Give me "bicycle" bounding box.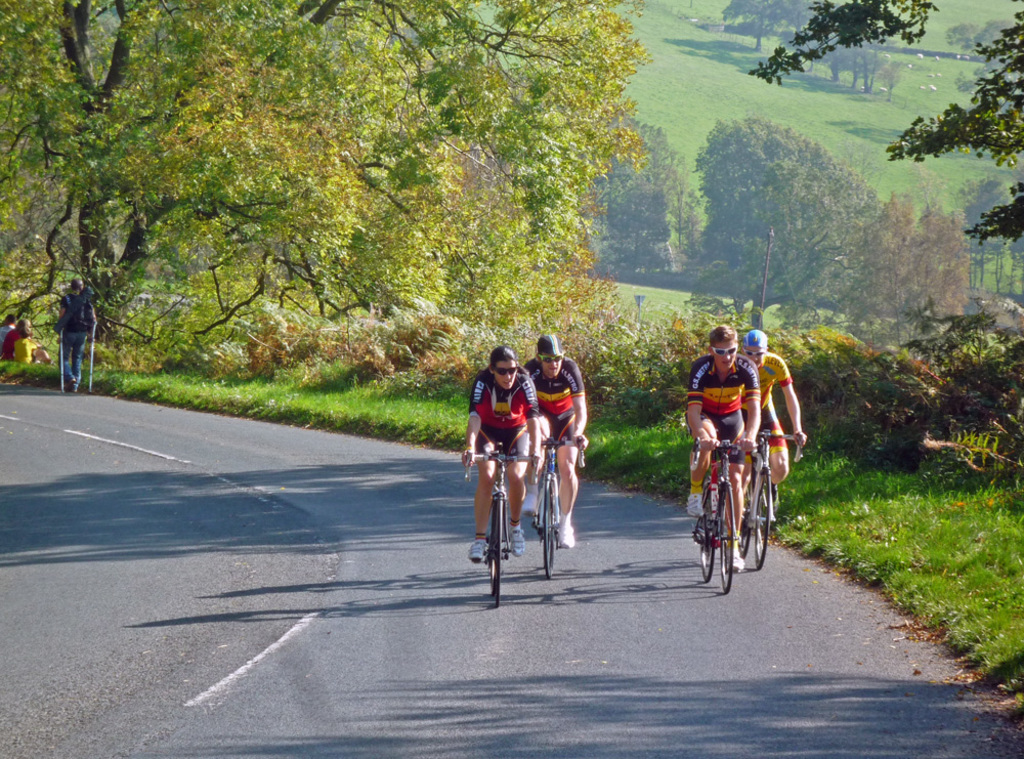
l=734, t=424, r=802, b=574.
